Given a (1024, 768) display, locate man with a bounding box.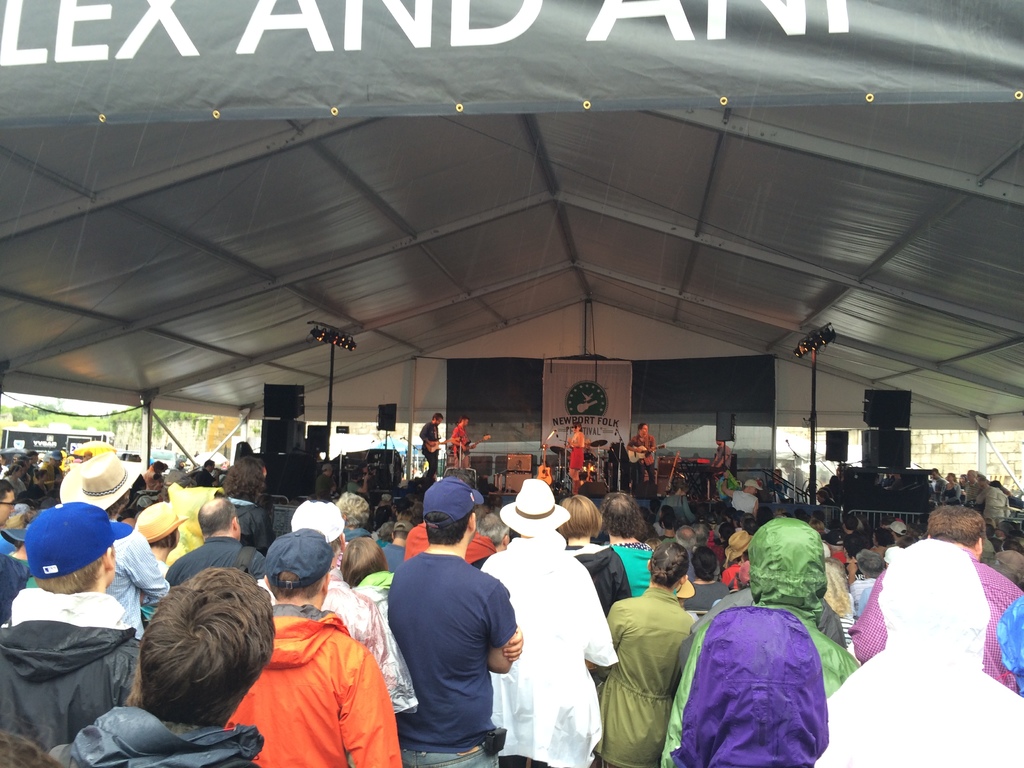
Located: [left=628, top=422, right=664, bottom=496].
